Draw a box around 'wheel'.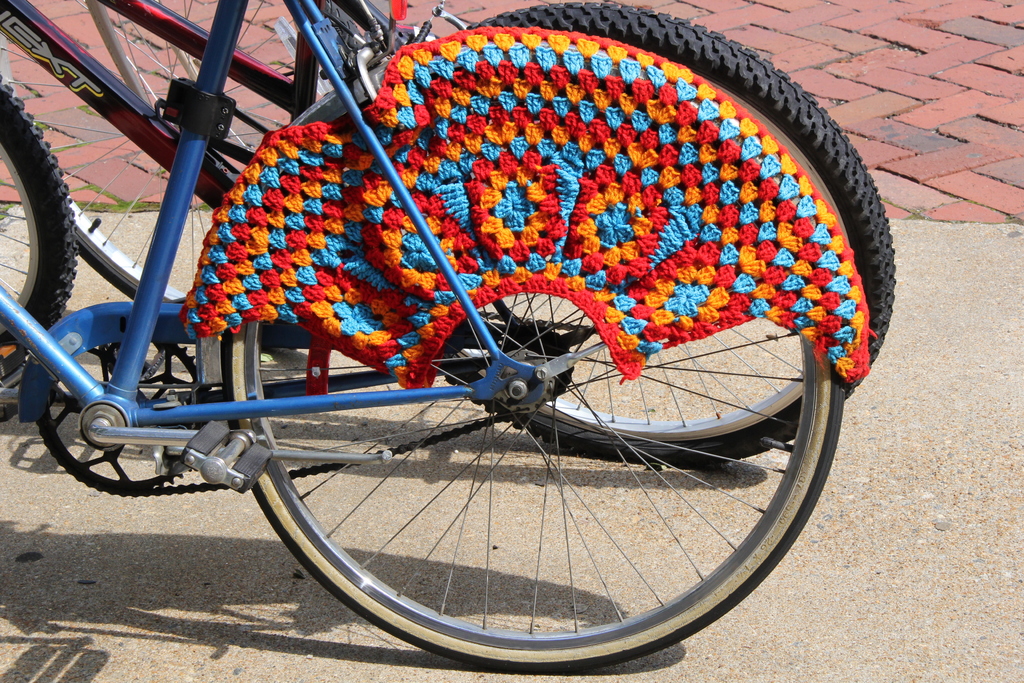
{"x1": 438, "y1": 0, "x2": 895, "y2": 471}.
